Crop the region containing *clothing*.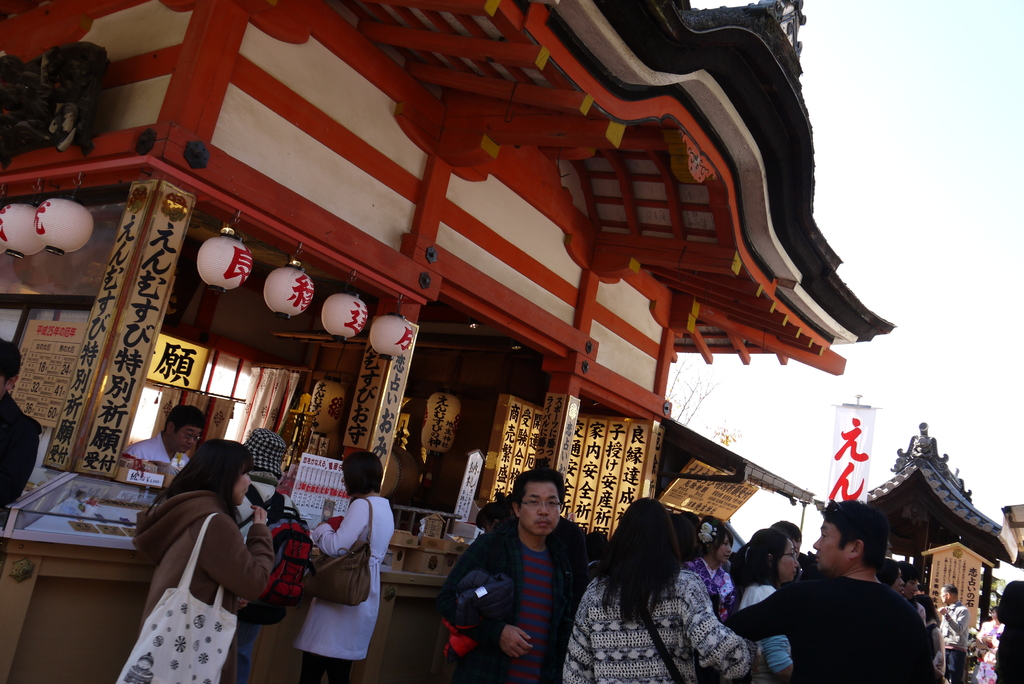
Crop region: (294,489,398,683).
